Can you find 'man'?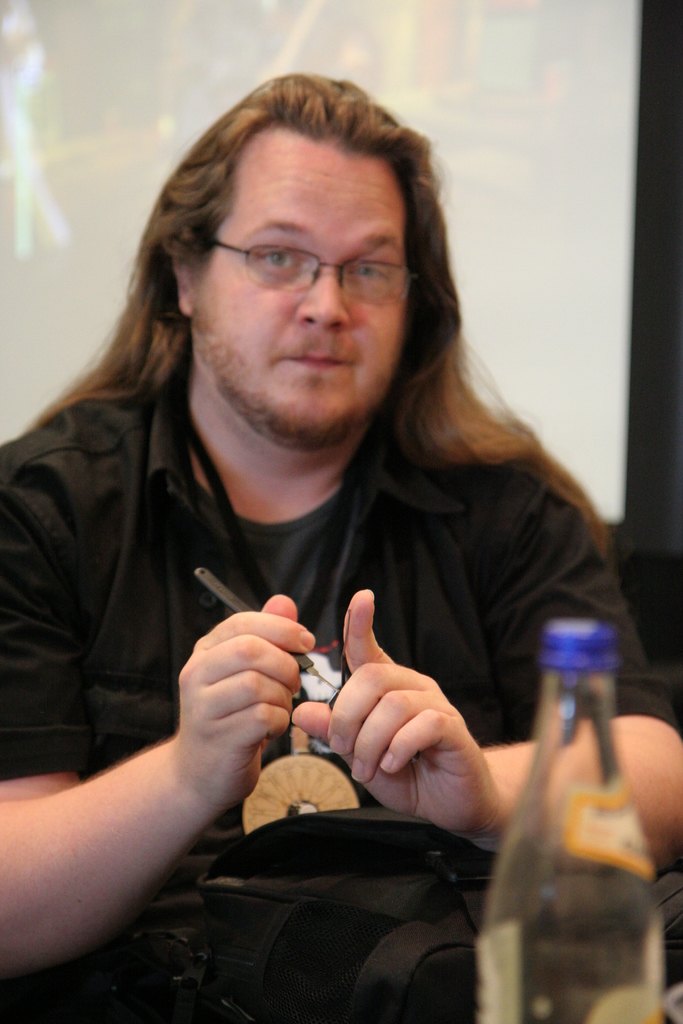
Yes, bounding box: [0,79,682,1023].
